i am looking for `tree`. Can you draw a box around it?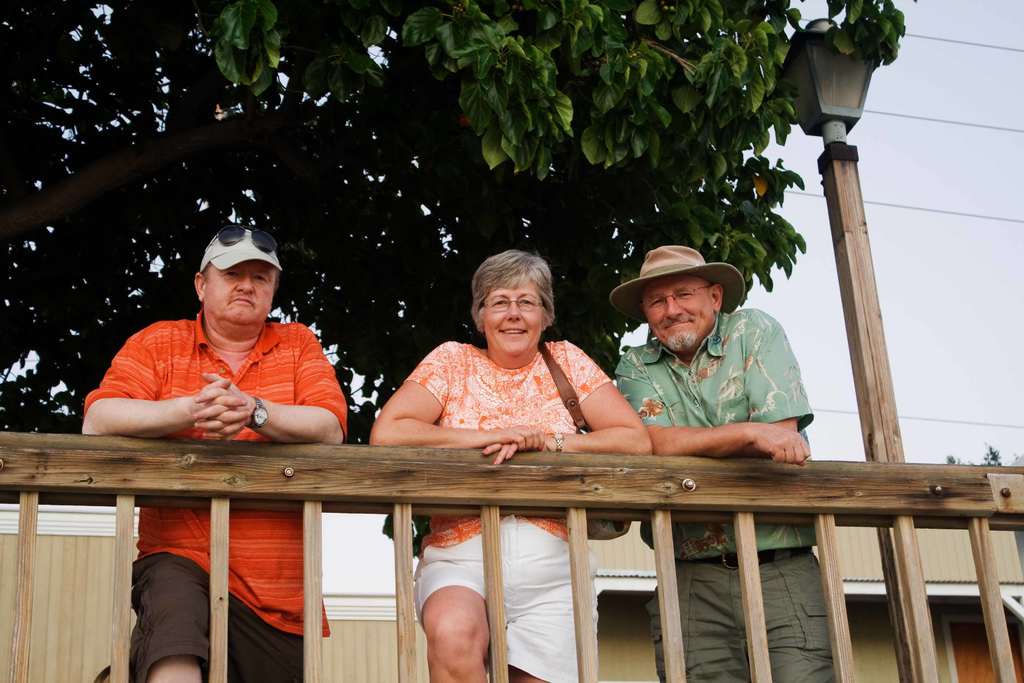
Sure, the bounding box is 0:0:911:495.
